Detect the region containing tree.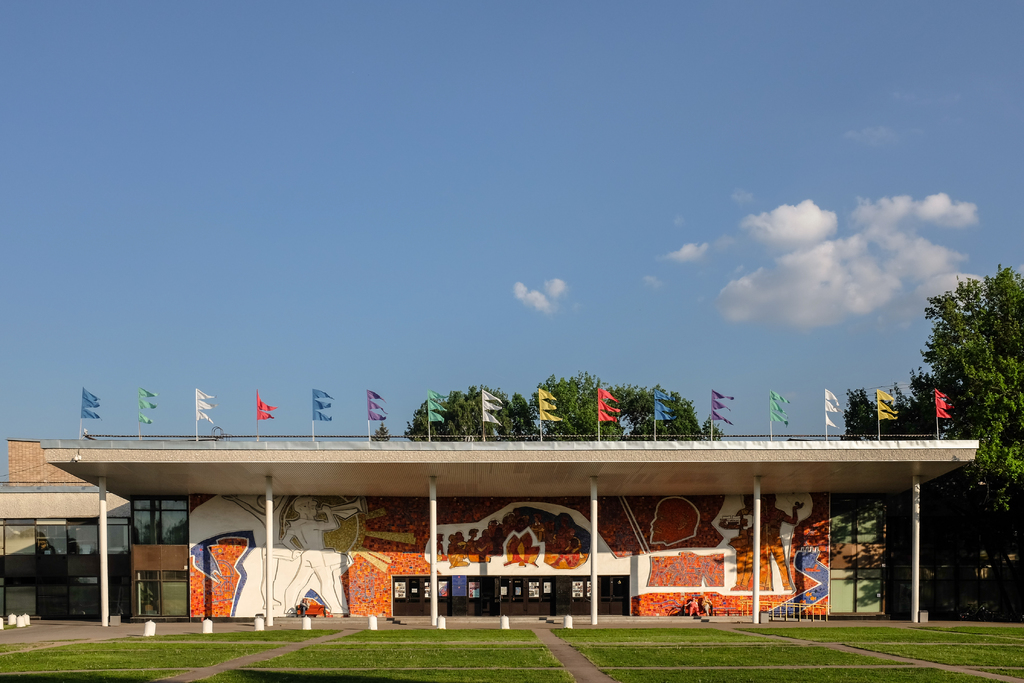
Rect(408, 371, 722, 445).
